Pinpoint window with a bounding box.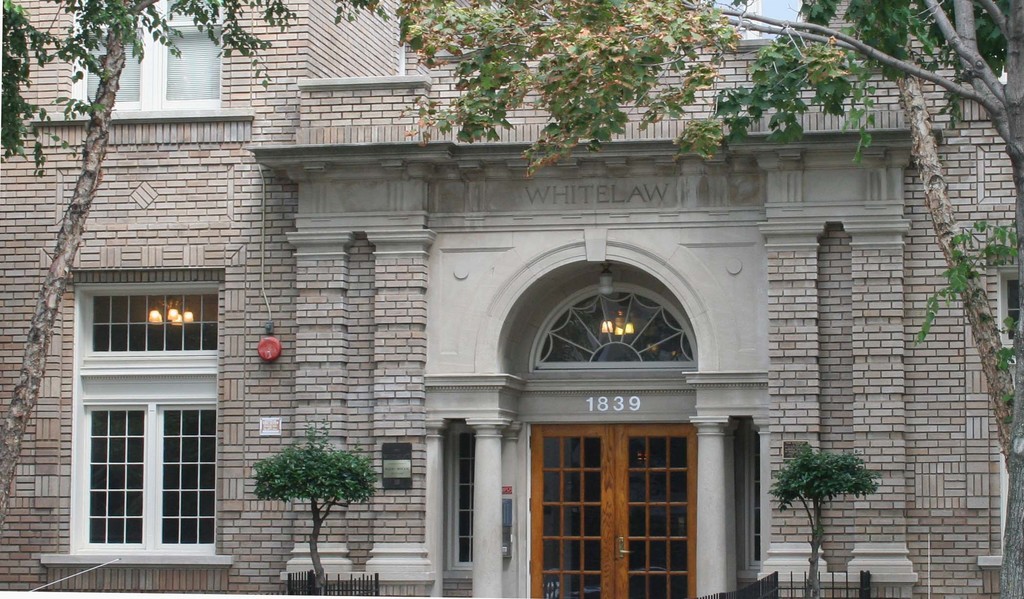
64/0/227/110.
